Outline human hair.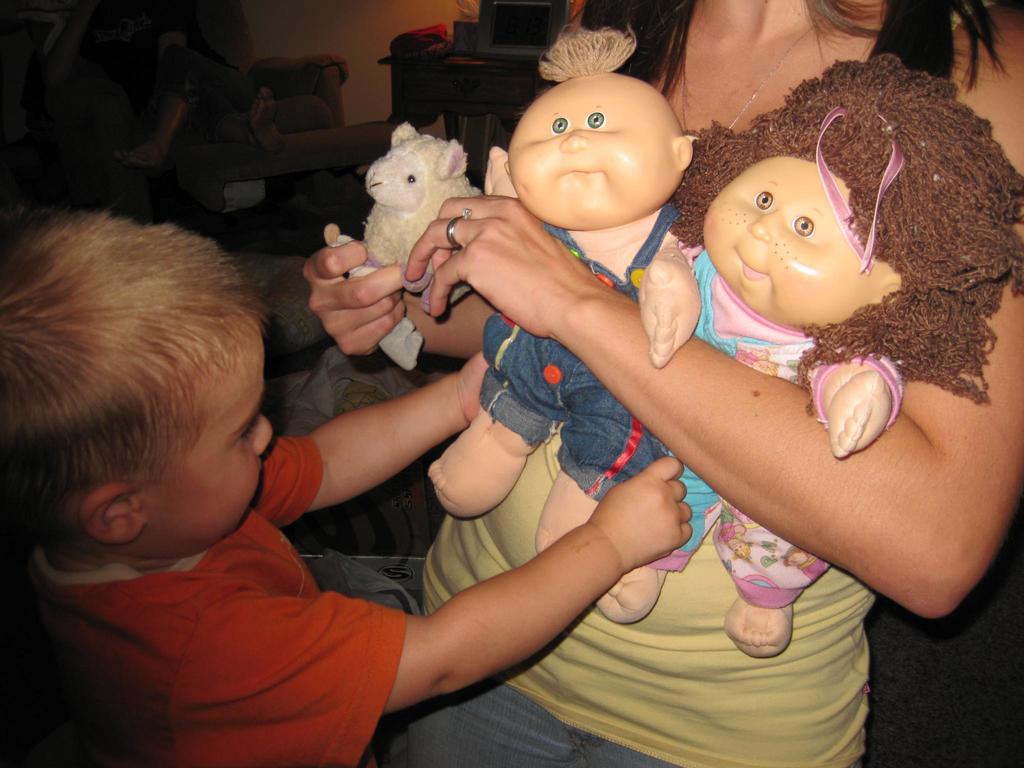
Outline: {"x1": 538, "y1": 19, "x2": 641, "y2": 82}.
